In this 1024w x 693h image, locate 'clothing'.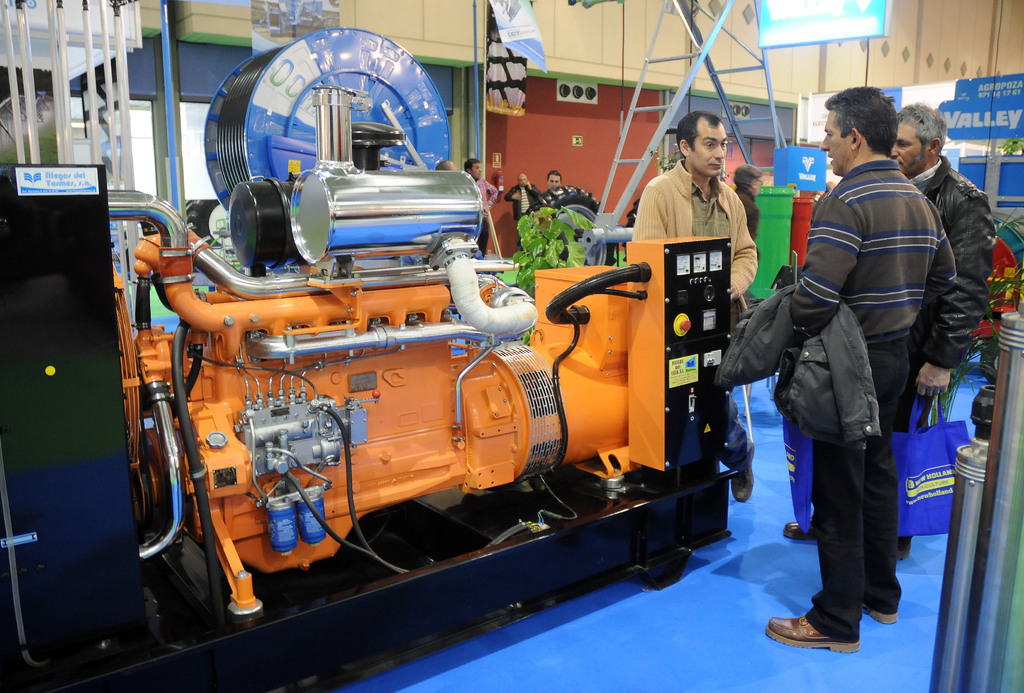
Bounding box: (x1=474, y1=175, x2=501, y2=256).
